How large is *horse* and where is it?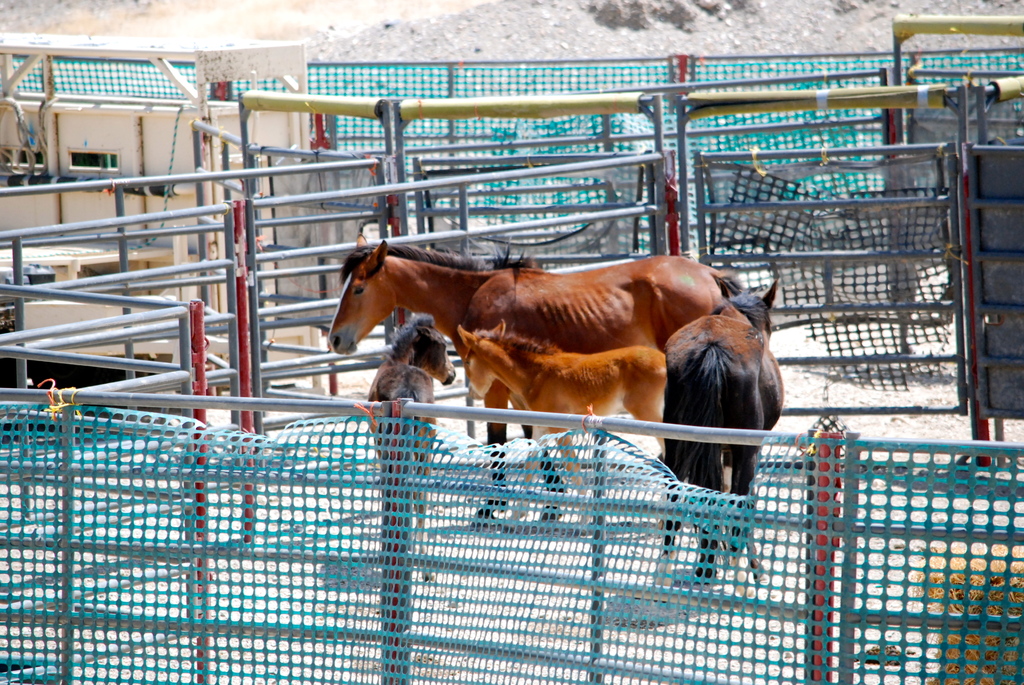
Bounding box: select_region(661, 279, 787, 608).
